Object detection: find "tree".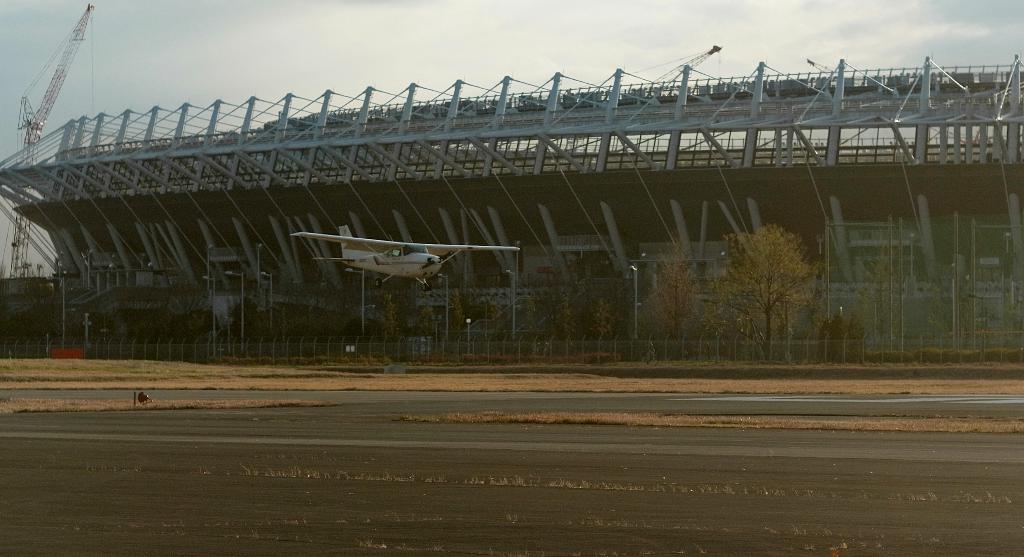
{"x1": 525, "y1": 297, "x2": 539, "y2": 353}.
